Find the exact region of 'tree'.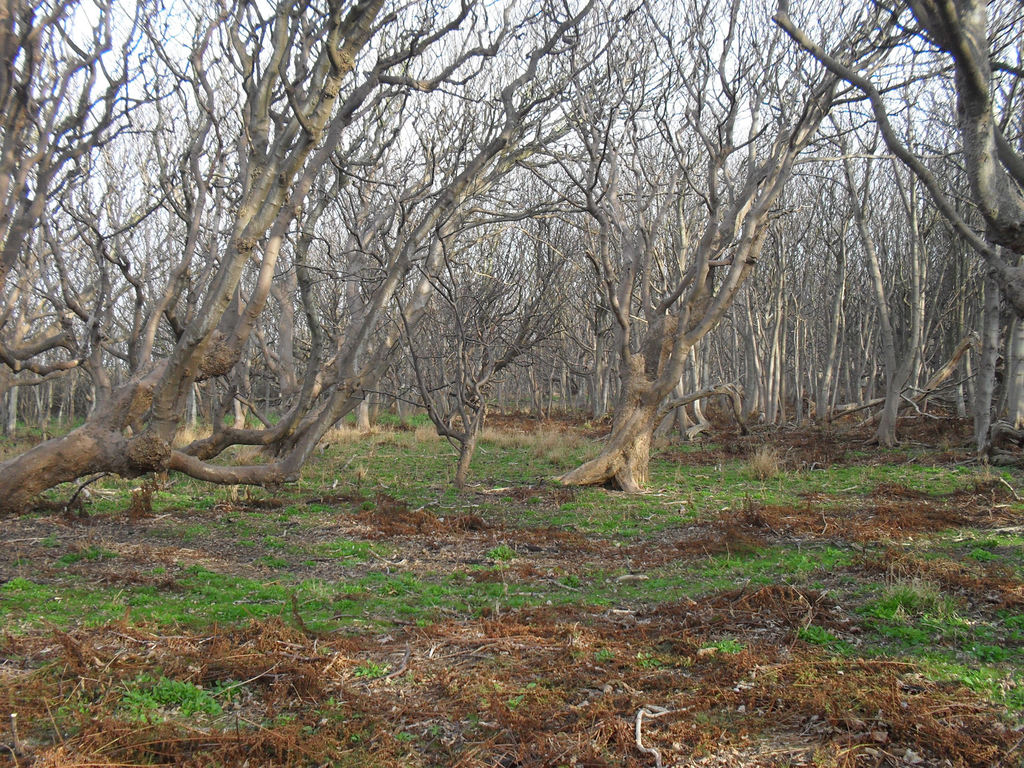
Exact region: (670, 243, 819, 429).
